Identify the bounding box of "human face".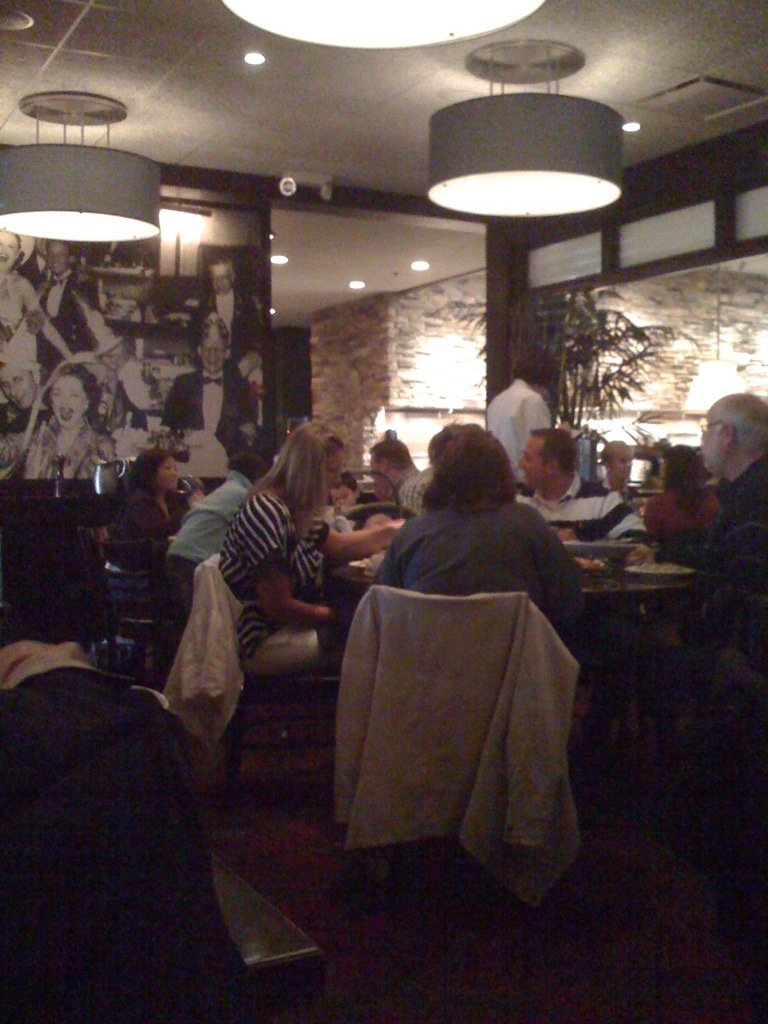
318,450,340,484.
